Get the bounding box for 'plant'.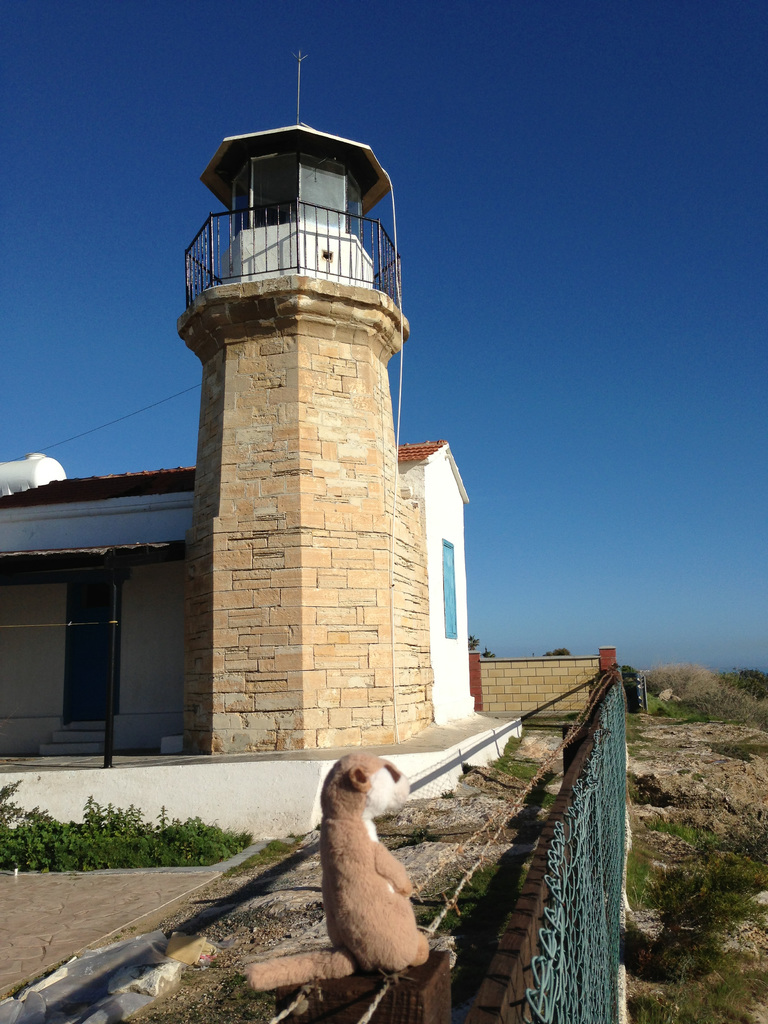
0/771/61/834.
